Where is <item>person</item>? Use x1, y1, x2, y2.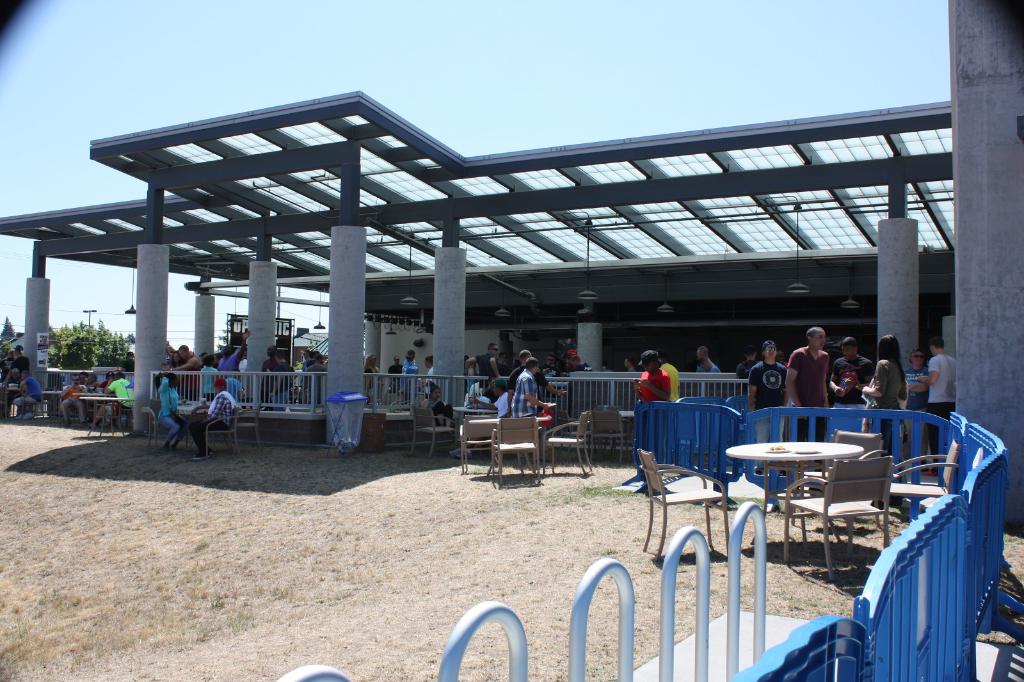
509, 346, 566, 395.
